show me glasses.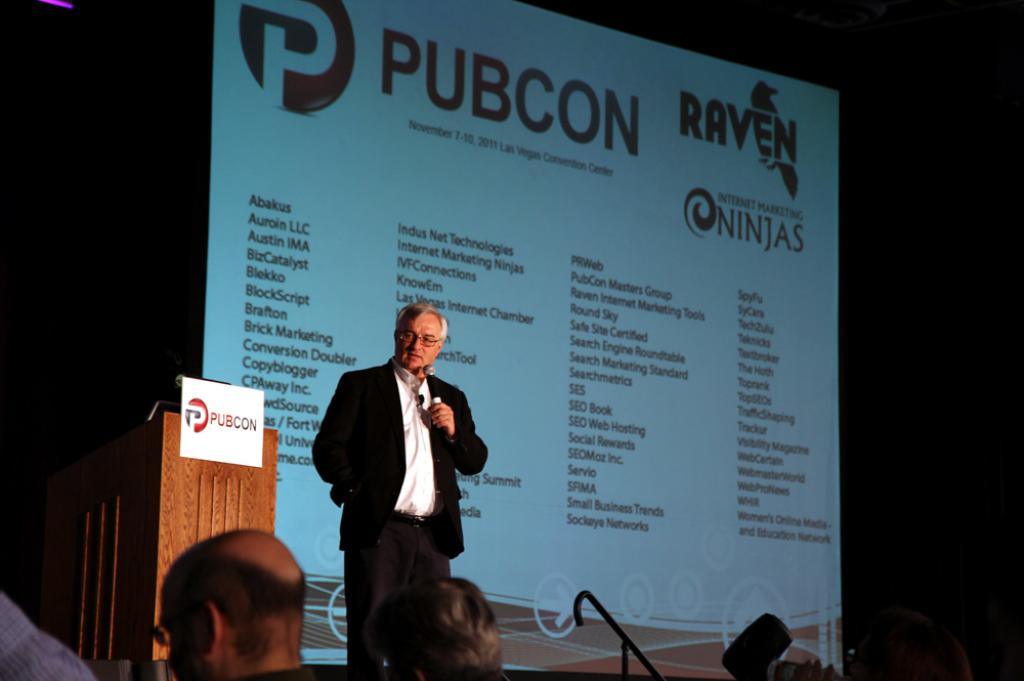
glasses is here: crop(150, 623, 171, 649).
